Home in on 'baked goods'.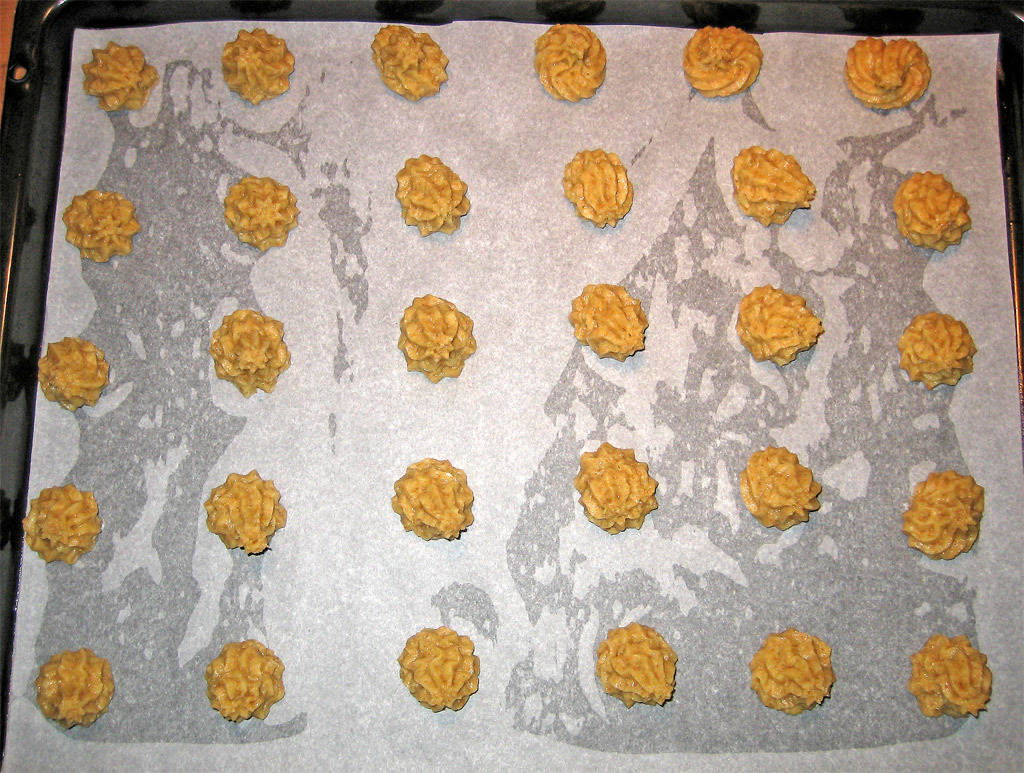
Homed in at left=900, top=468, right=984, bottom=561.
